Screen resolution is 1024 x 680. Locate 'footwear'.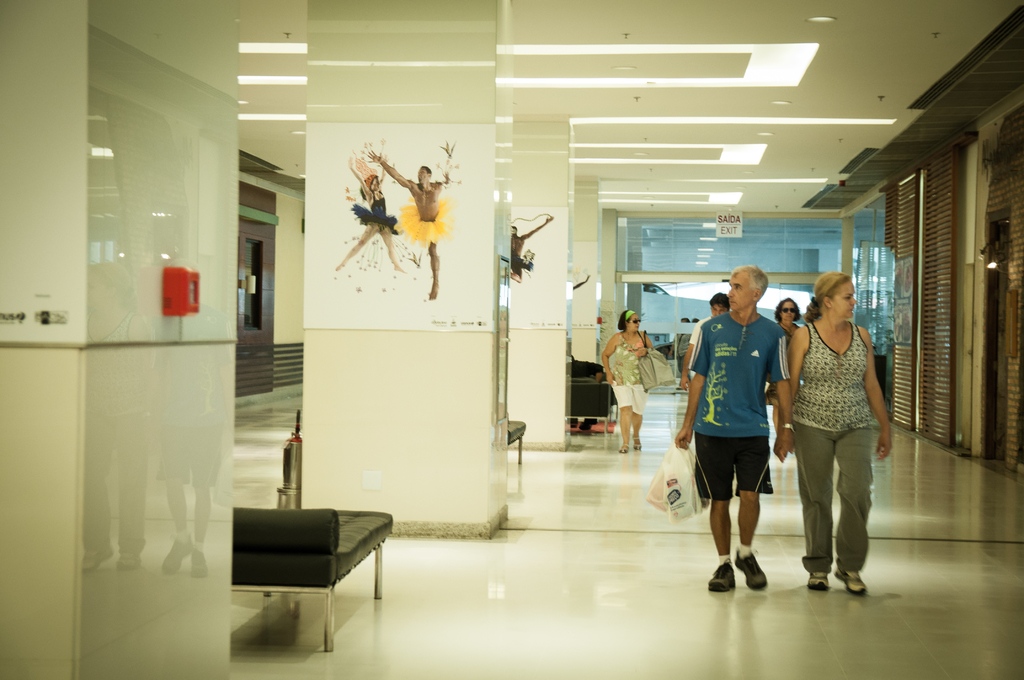
x1=732 y1=551 x2=774 y2=592.
